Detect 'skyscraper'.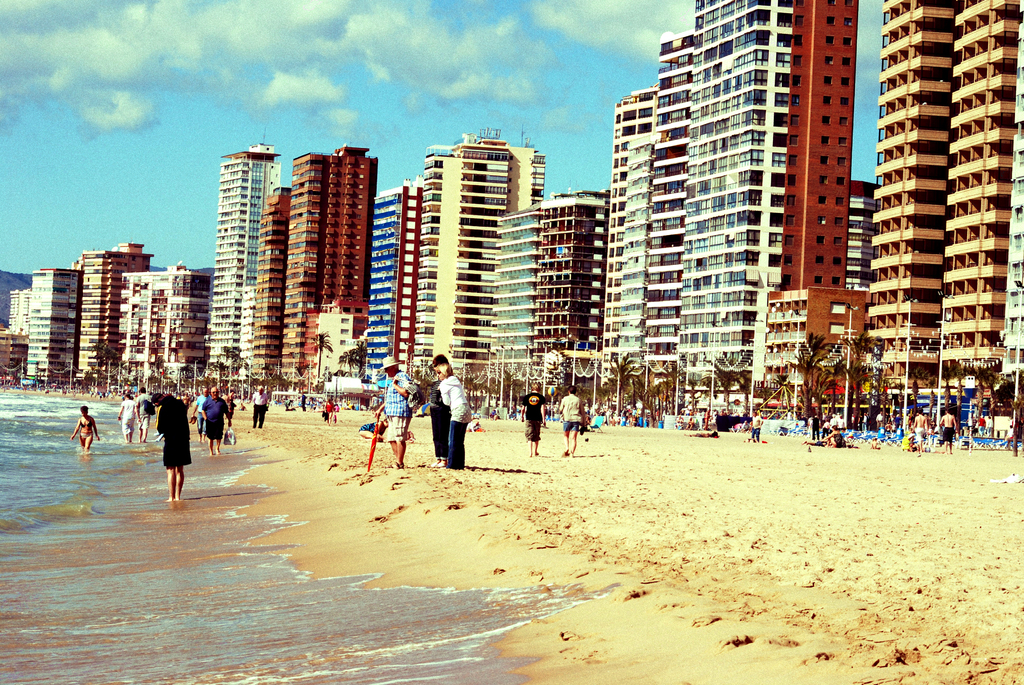
Detected at 195/146/282/391.
